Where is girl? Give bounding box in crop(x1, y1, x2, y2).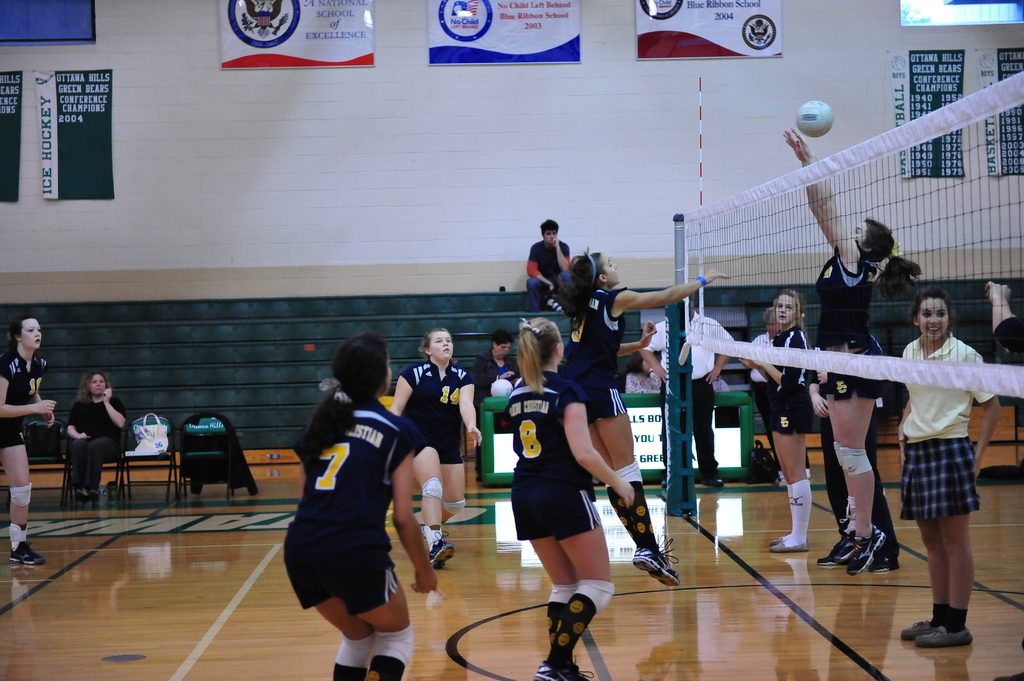
crop(740, 281, 813, 551).
